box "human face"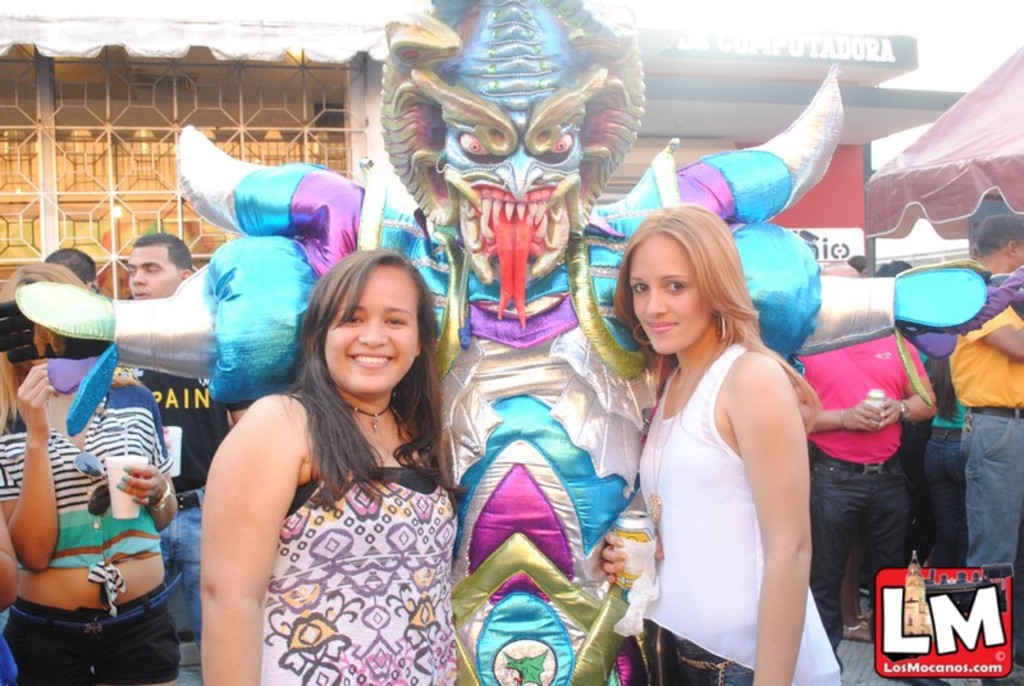
box(128, 247, 180, 299)
